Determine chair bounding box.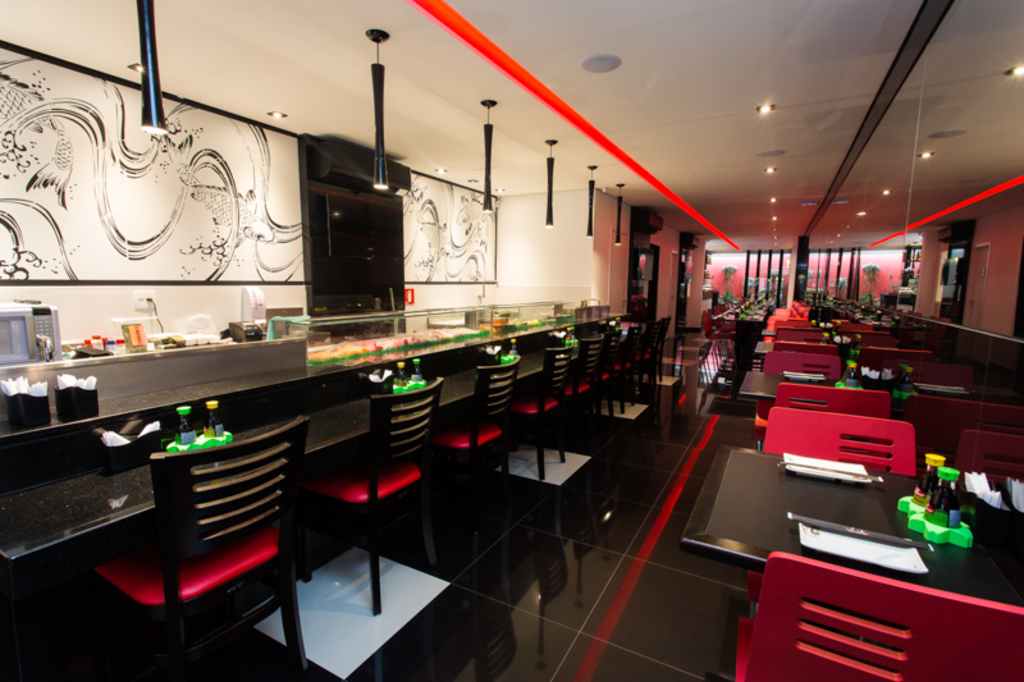
Determined: 311:395:436:618.
